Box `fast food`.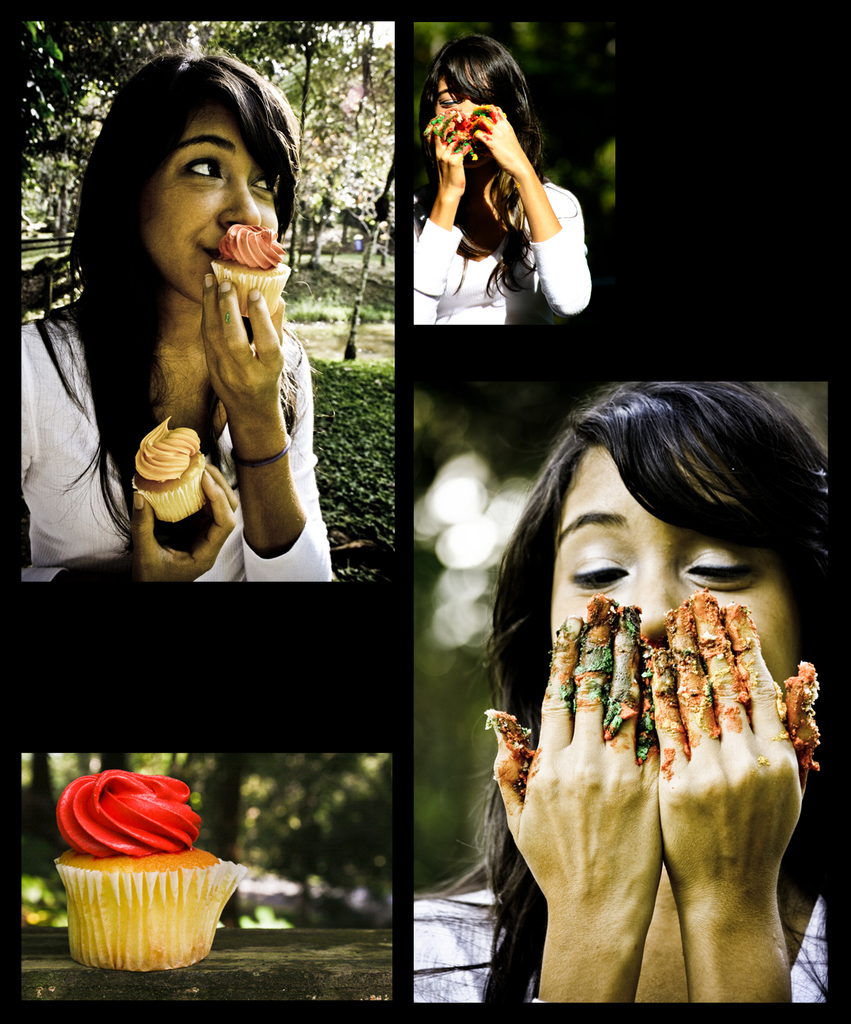
detection(133, 445, 206, 519).
